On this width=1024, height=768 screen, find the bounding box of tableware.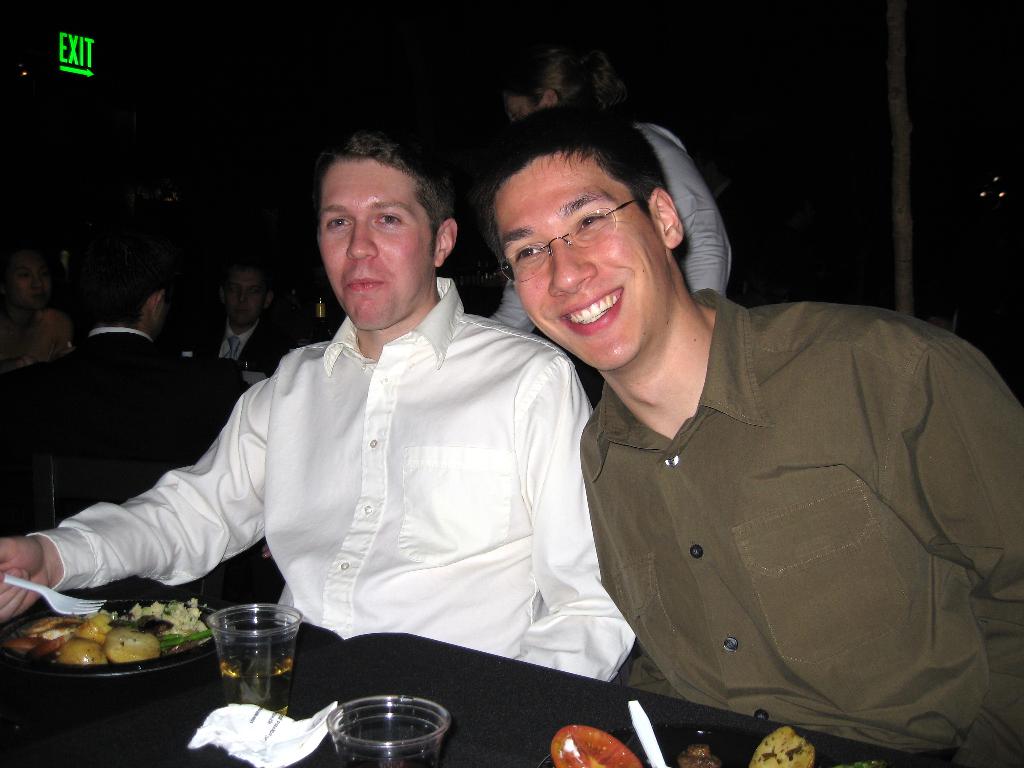
Bounding box: 530, 714, 886, 767.
